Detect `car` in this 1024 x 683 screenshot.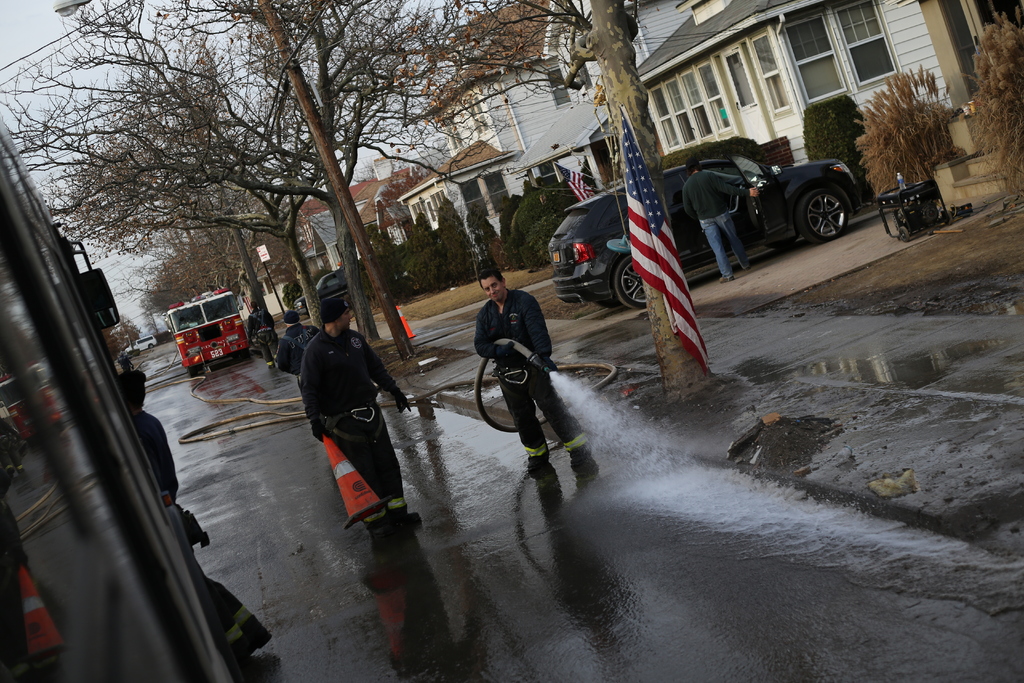
Detection: [x1=545, y1=152, x2=859, y2=309].
